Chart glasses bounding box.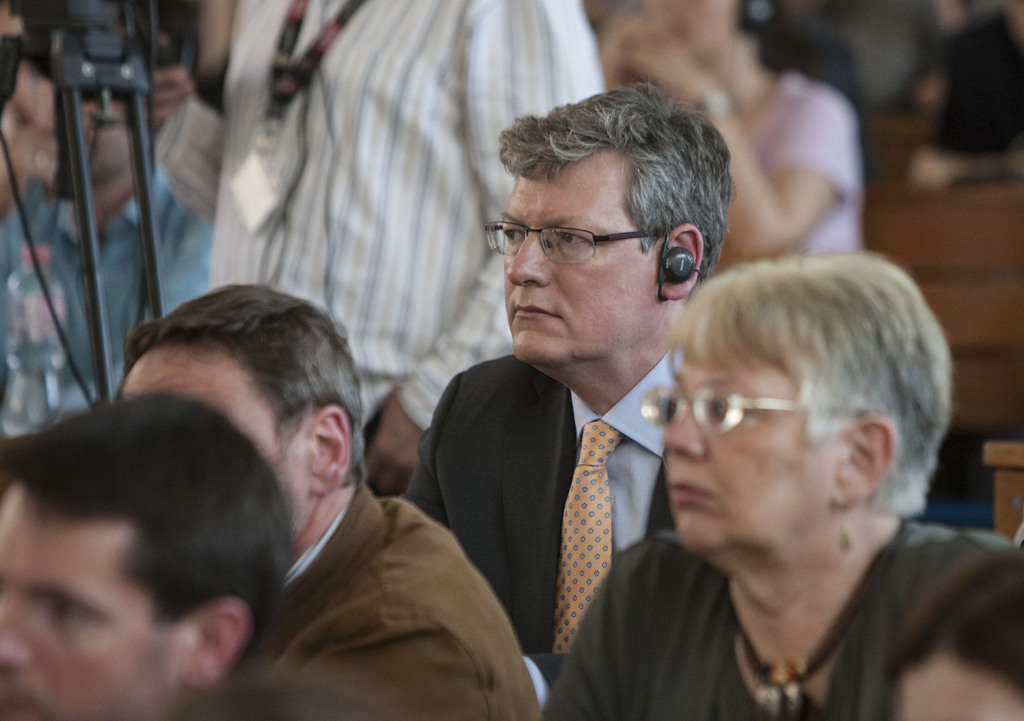
Charted: rect(481, 206, 641, 262).
